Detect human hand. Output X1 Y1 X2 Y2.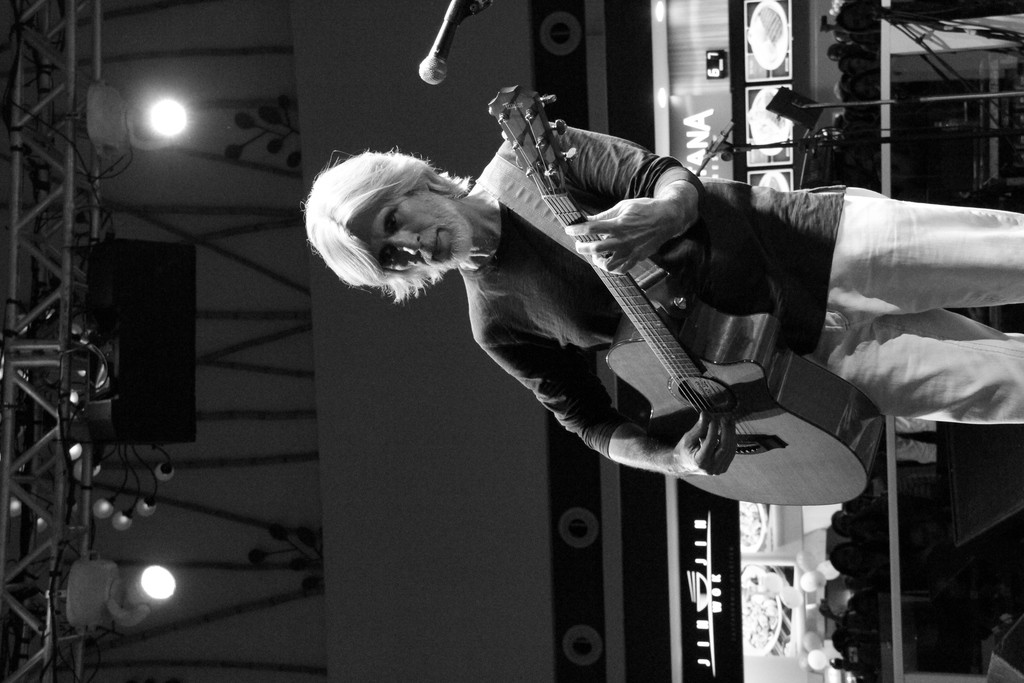
671 411 740 477.
